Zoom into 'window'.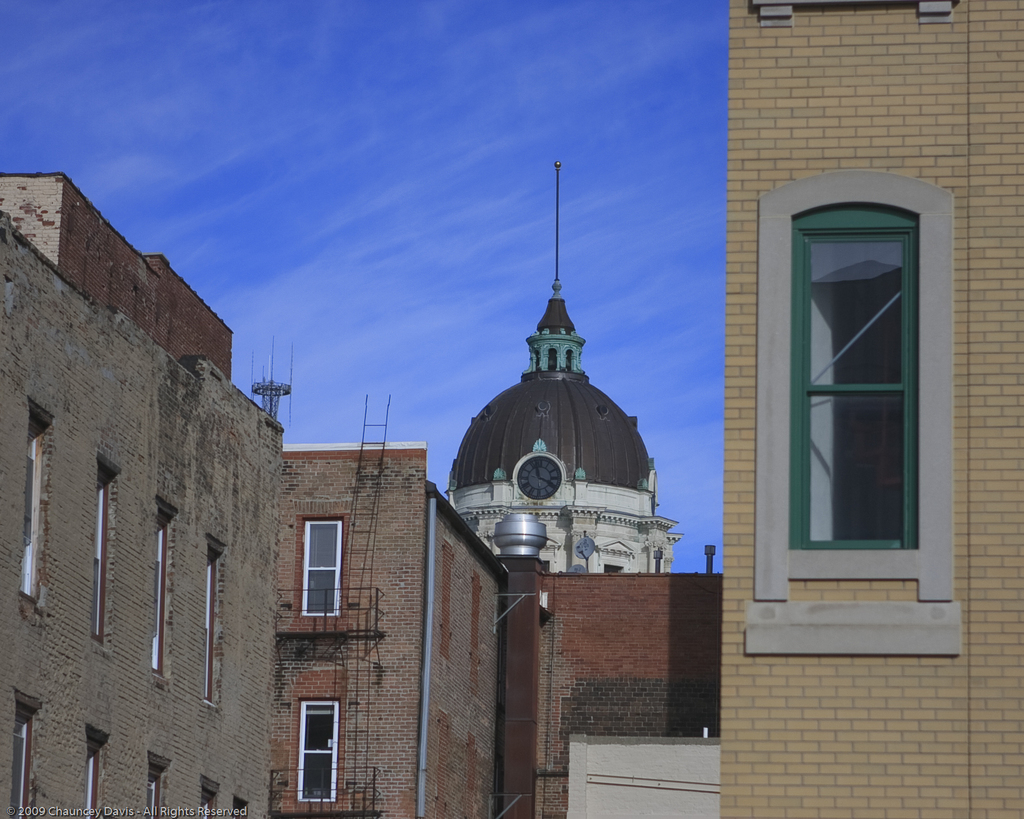
Zoom target: crop(148, 514, 179, 677).
